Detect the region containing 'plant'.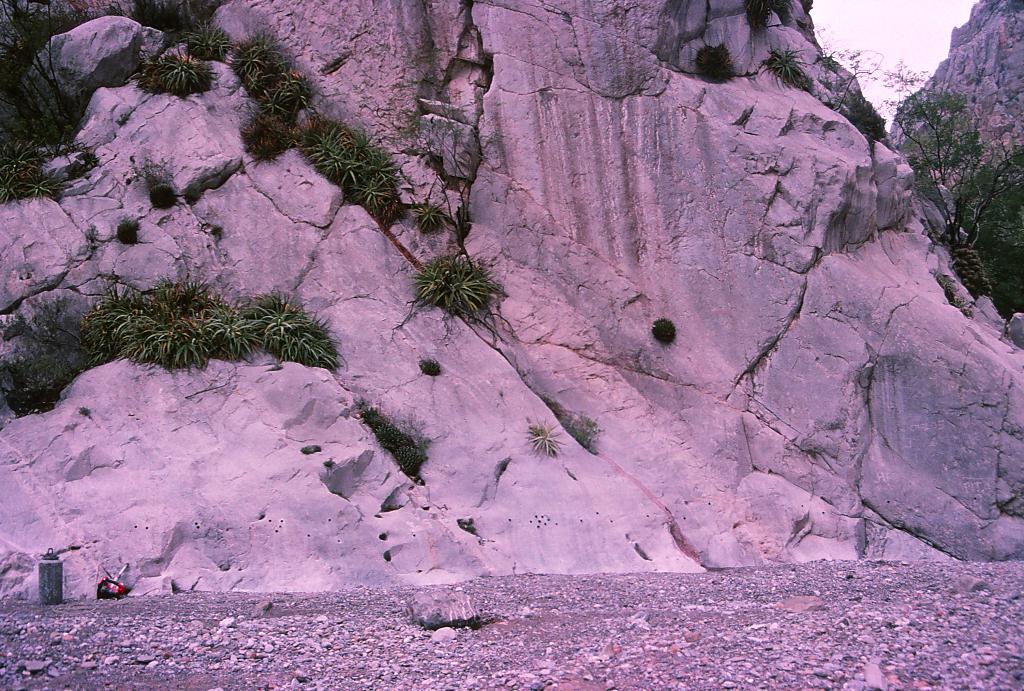
420, 357, 439, 382.
